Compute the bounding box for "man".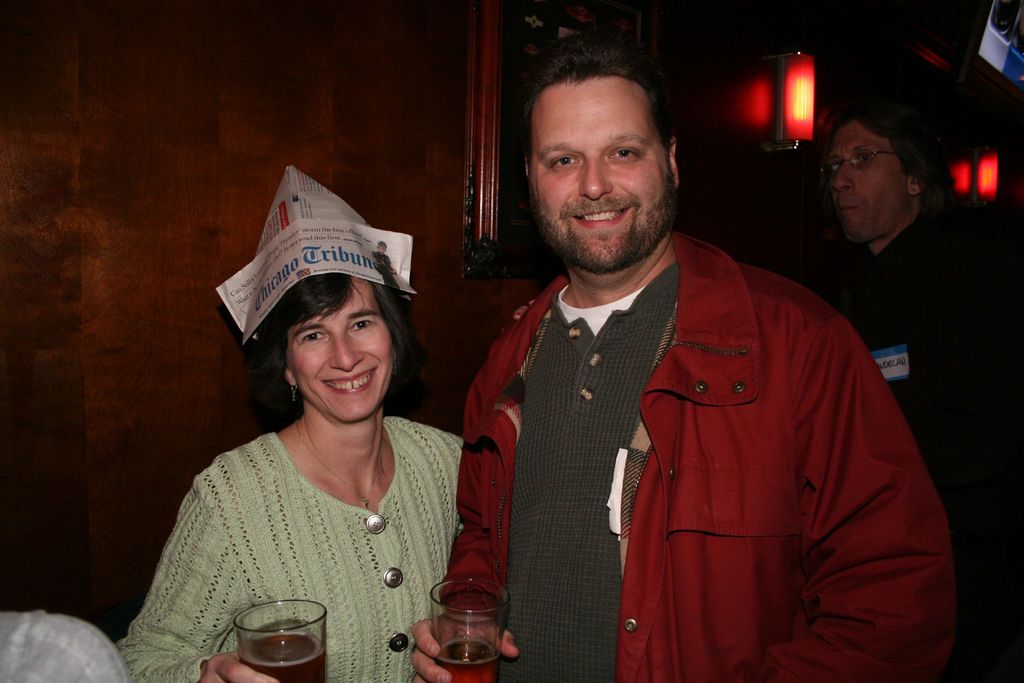
Rect(406, 47, 954, 682).
